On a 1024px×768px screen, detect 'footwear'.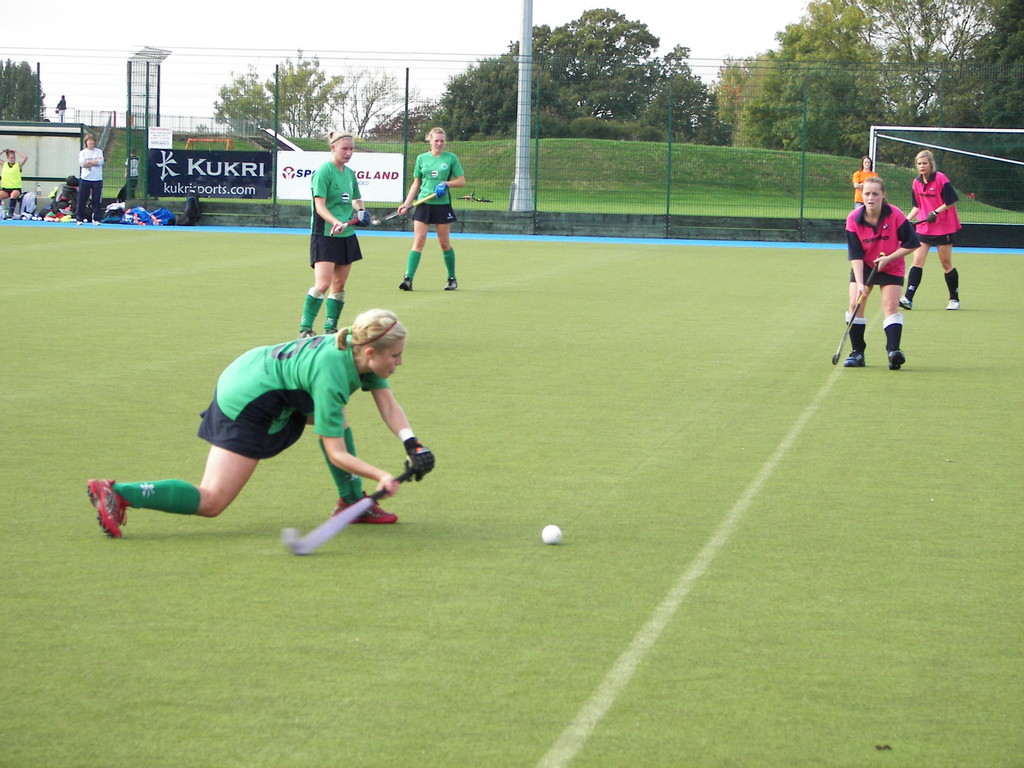
select_region(900, 288, 912, 312).
